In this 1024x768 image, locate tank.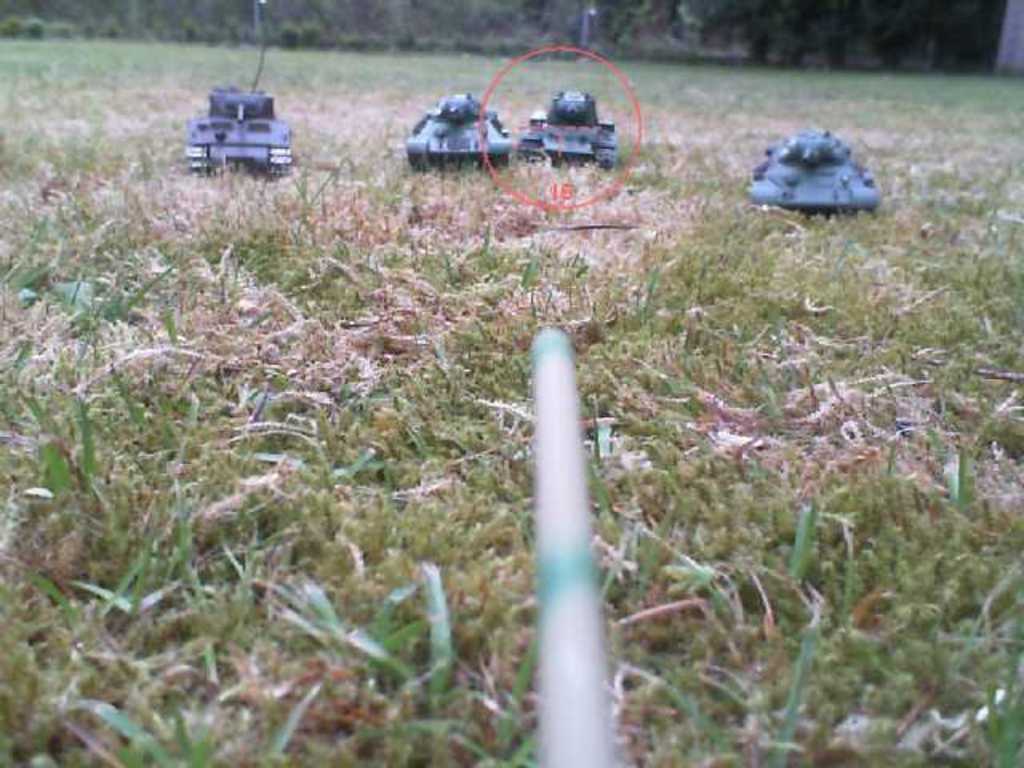
Bounding box: bbox=[514, 5, 614, 171].
